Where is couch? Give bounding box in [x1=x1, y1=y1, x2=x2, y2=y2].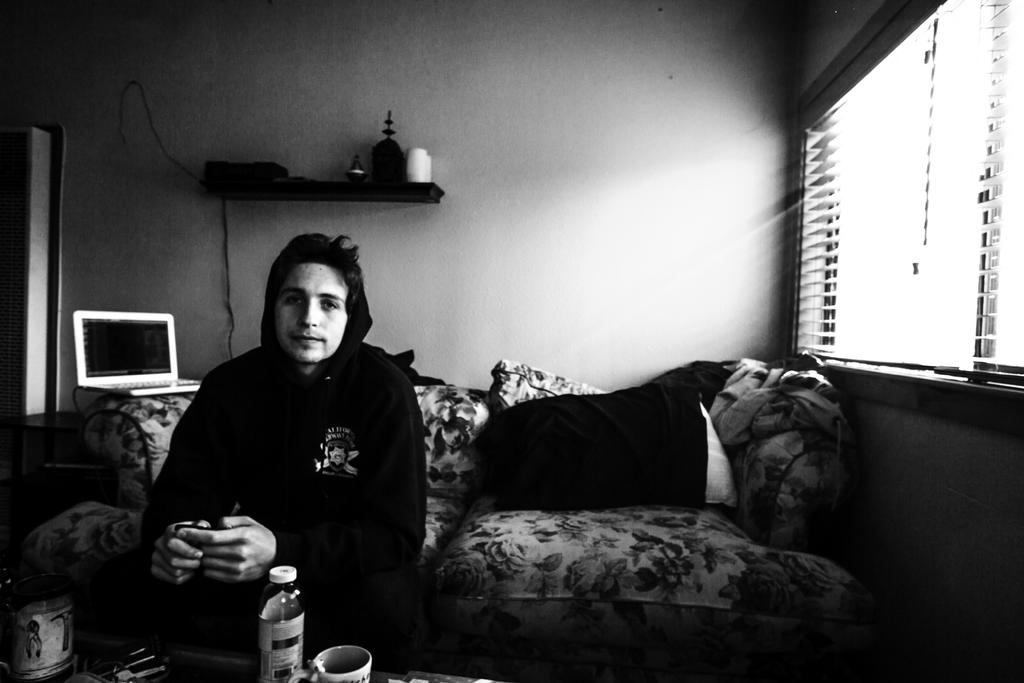
[x1=63, y1=280, x2=913, y2=682].
